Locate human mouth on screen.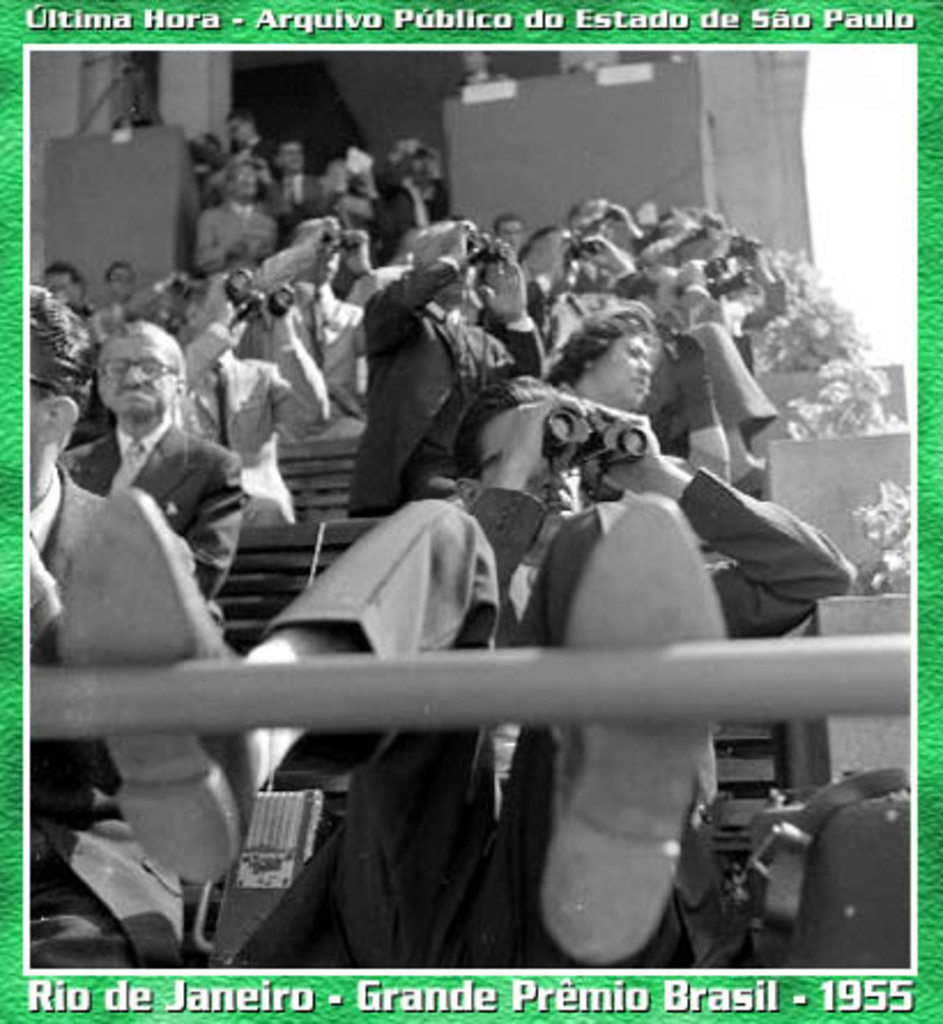
On screen at detection(635, 382, 649, 396).
